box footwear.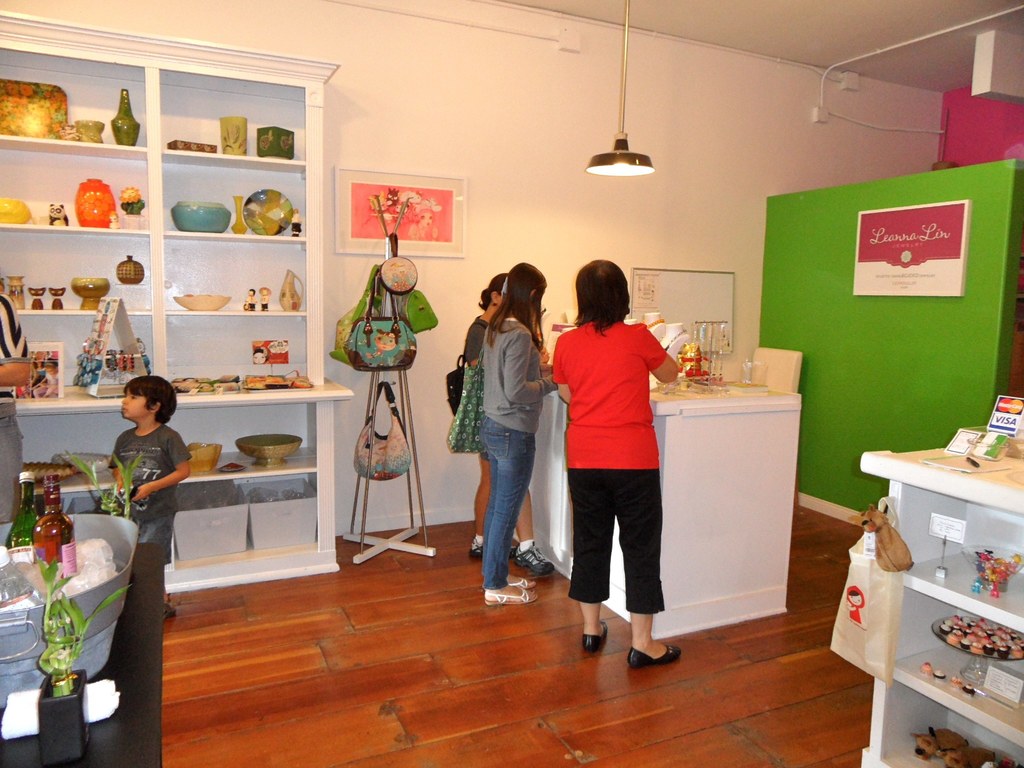
{"x1": 497, "y1": 575, "x2": 538, "y2": 586}.
